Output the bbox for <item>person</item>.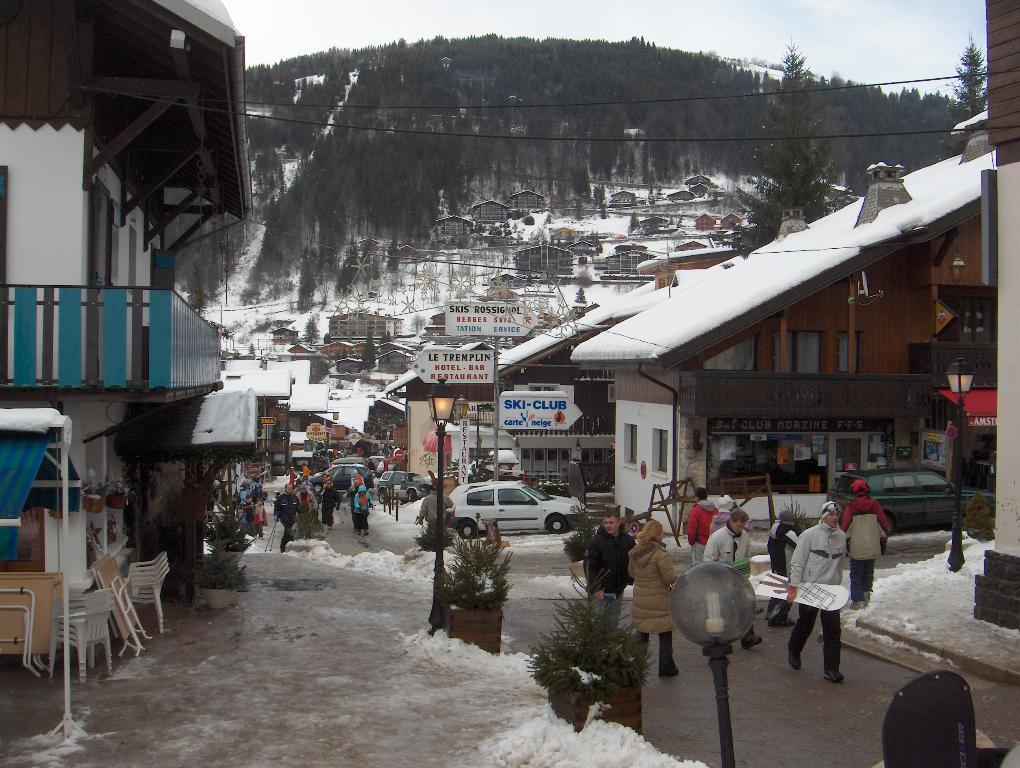
box=[628, 519, 681, 680].
